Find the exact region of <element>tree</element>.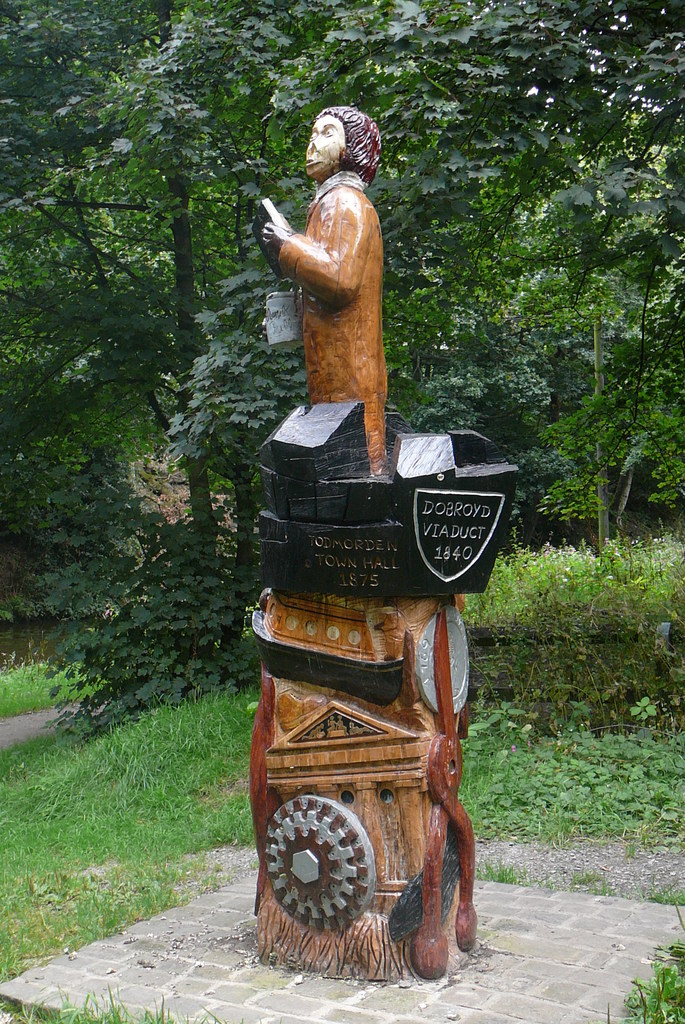
Exact region: {"x1": 0, "y1": 0, "x2": 684, "y2": 691}.
